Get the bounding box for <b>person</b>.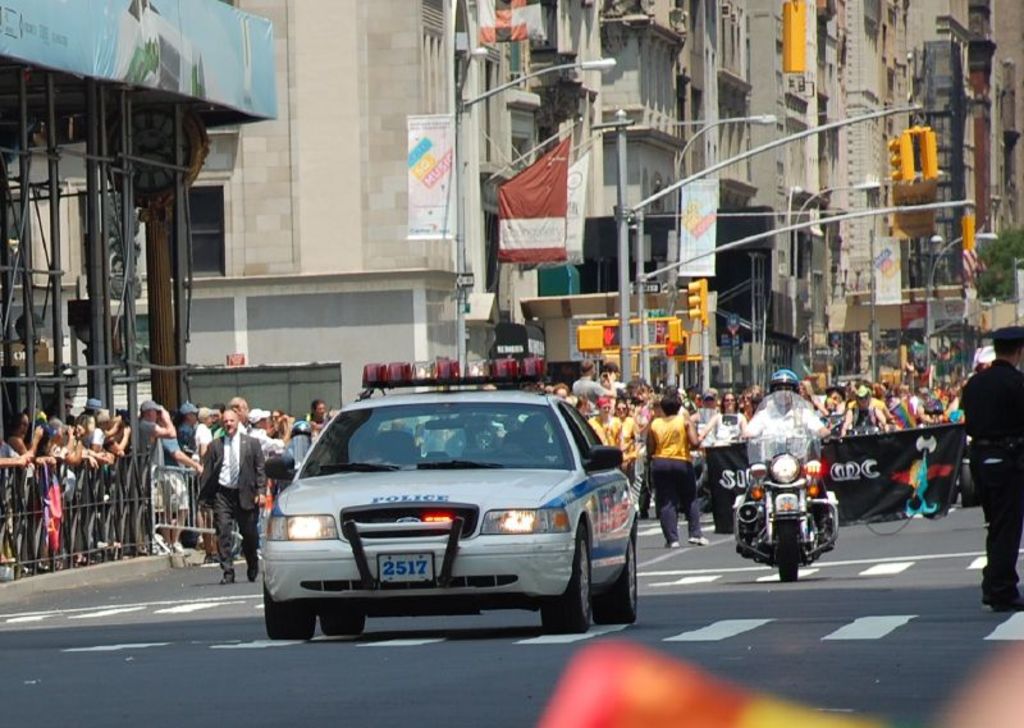
(x1=200, y1=404, x2=264, y2=587).
